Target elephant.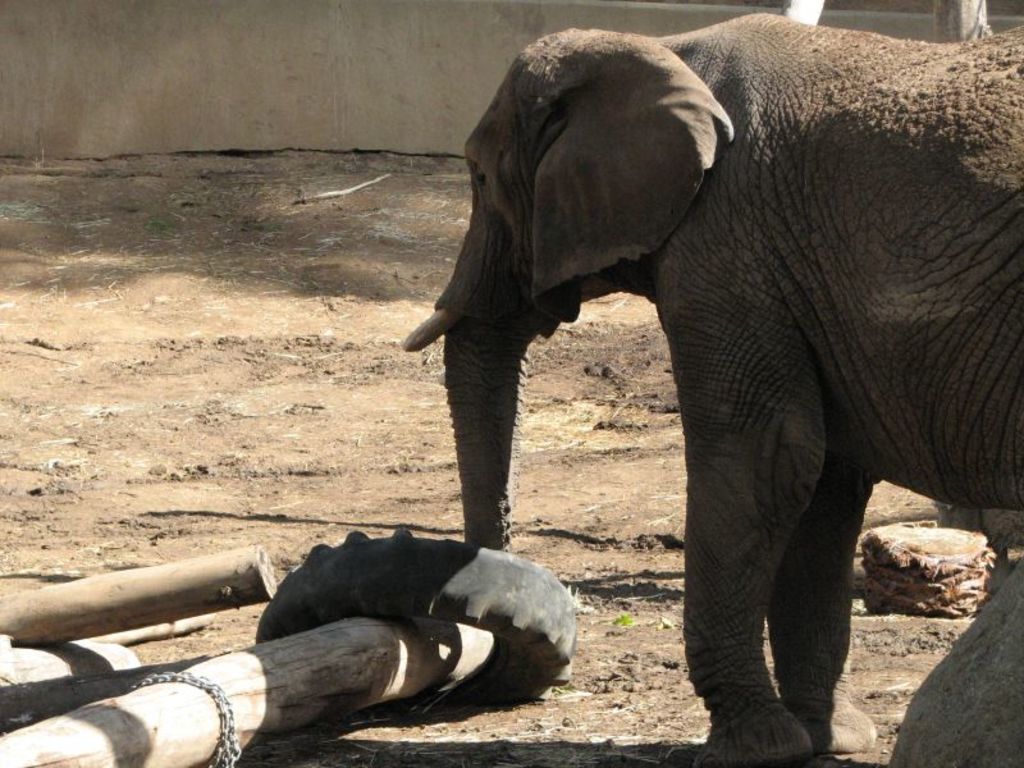
Target region: left=397, top=6, right=1011, bottom=740.
